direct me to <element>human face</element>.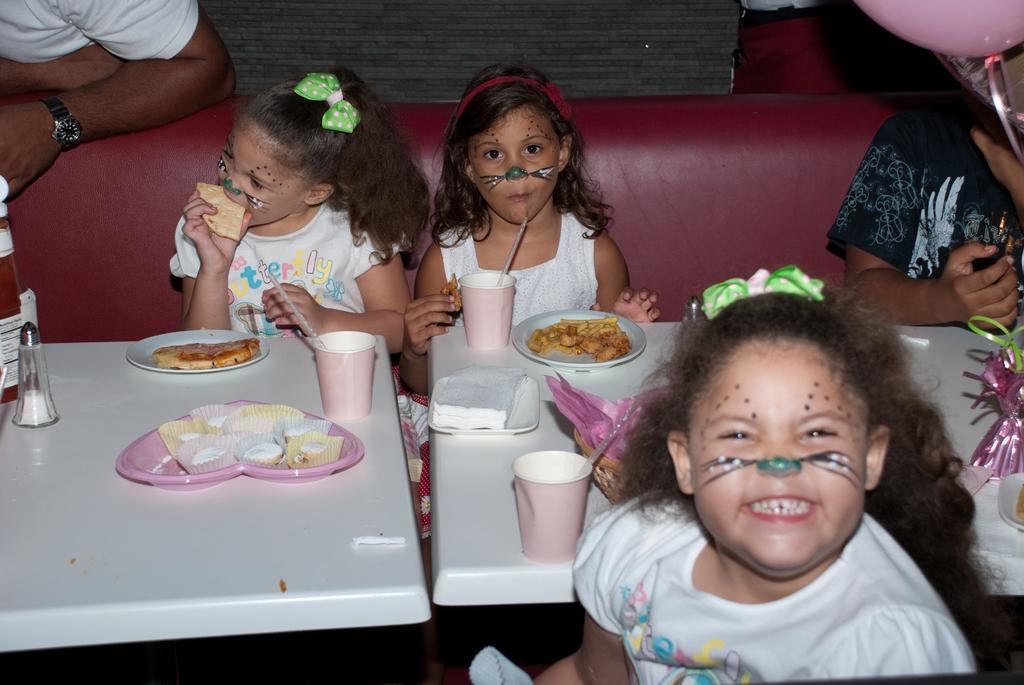
Direction: 212:118:312:228.
